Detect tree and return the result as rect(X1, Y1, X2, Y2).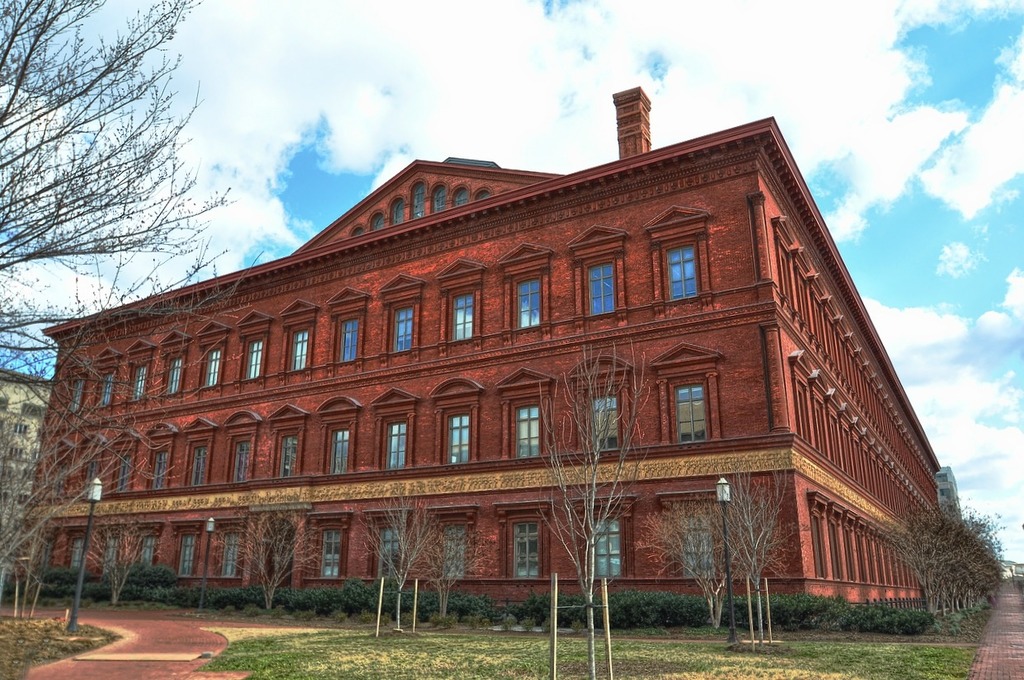
rect(538, 330, 652, 672).
